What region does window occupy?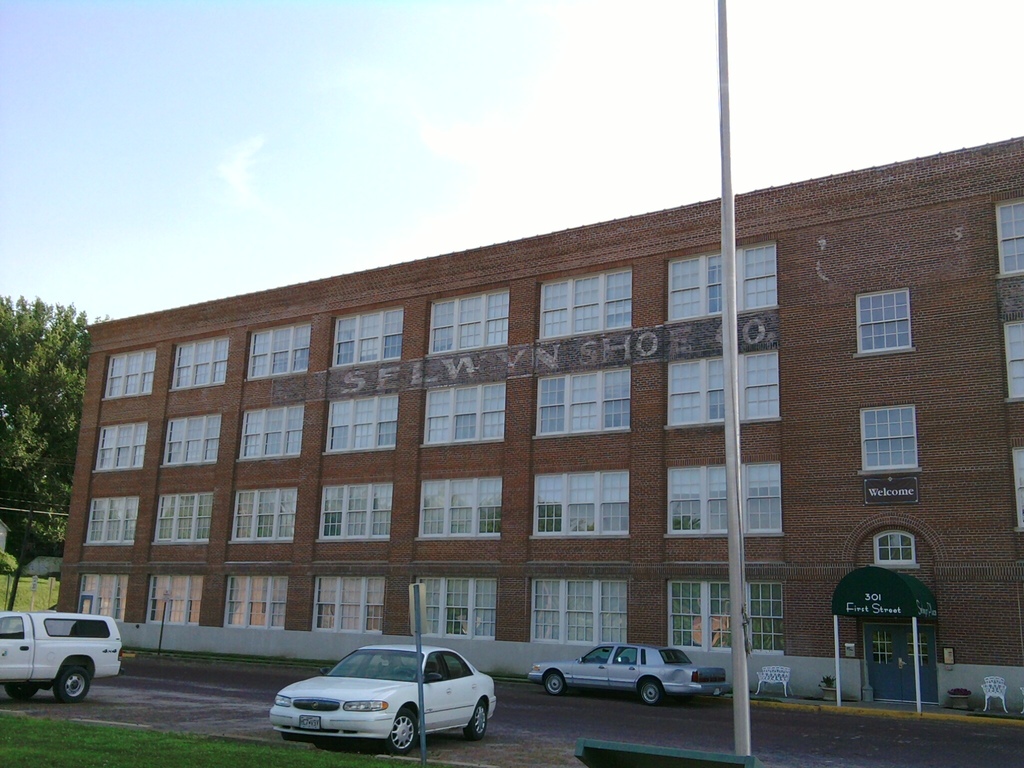
rect(668, 461, 783, 536).
